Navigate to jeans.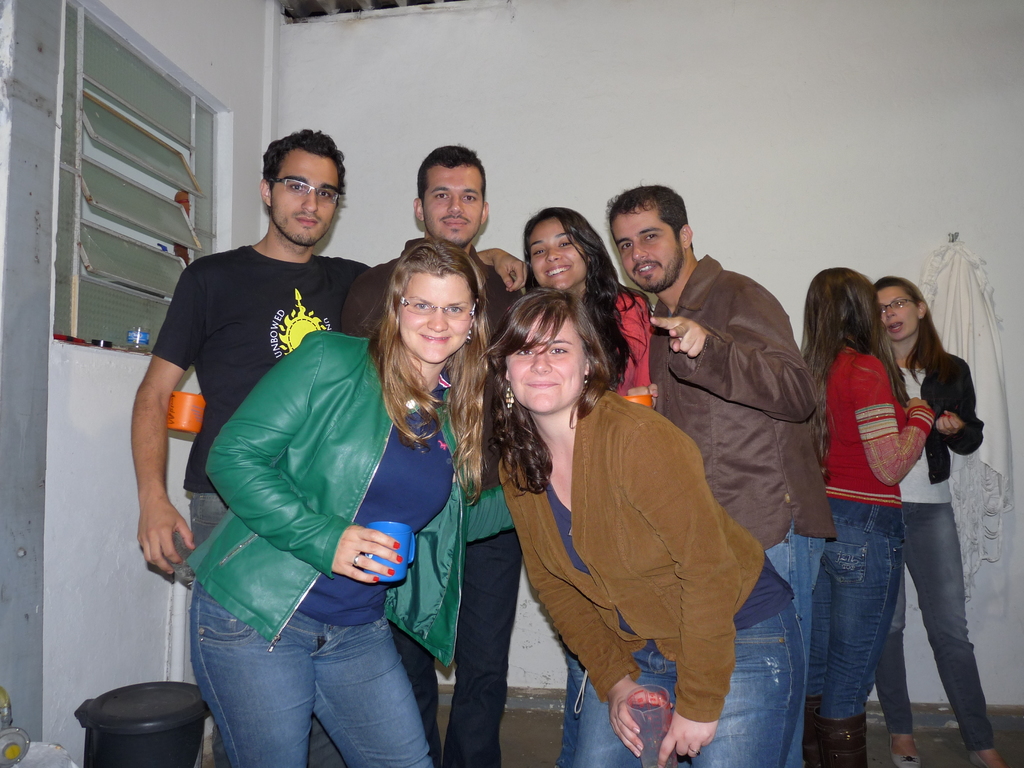
Navigation target: (x1=577, y1=597, x2=806, y2=767).
